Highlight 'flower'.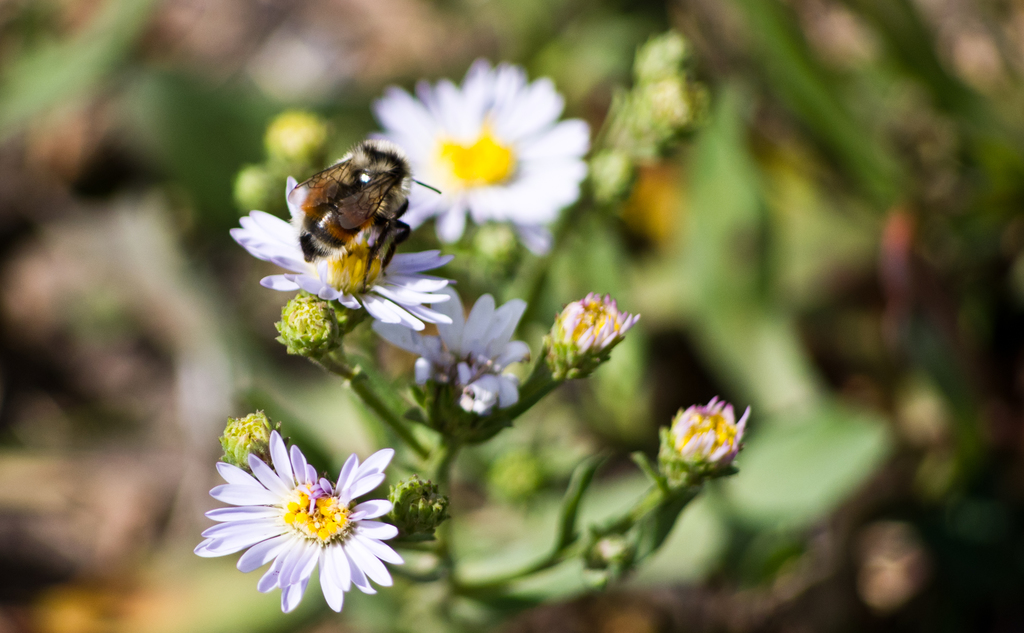
Highlighted region: x1=228, y1=175, x2=458, y2=331.
